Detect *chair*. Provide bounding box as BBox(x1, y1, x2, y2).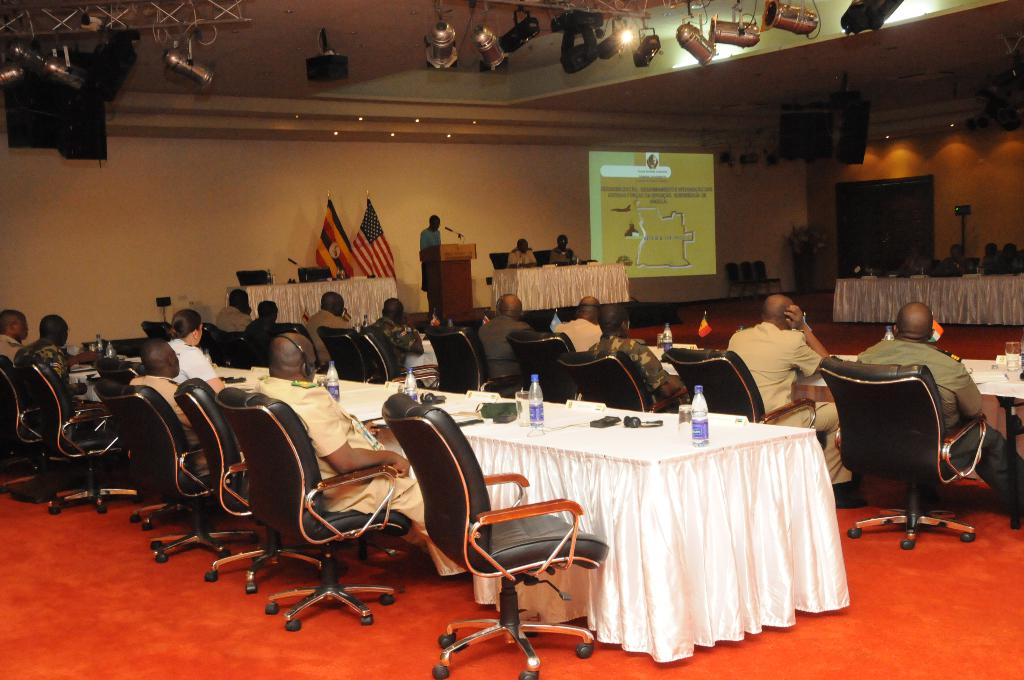
BBox(531, 249, 550, 263).
